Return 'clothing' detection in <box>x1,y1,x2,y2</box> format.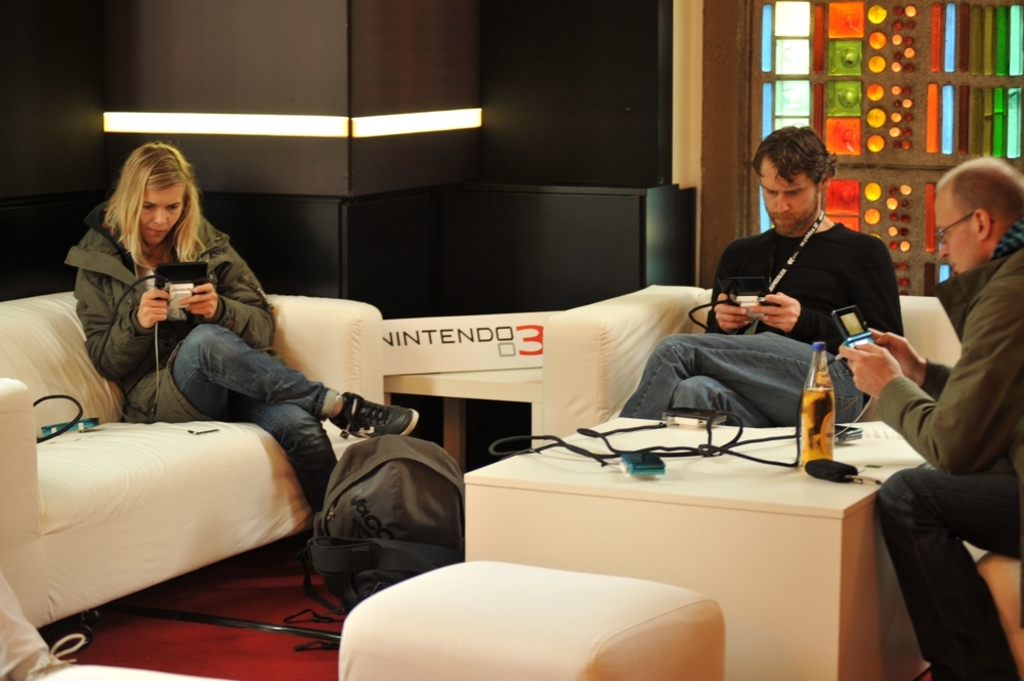
<box>615,218,907,425</box>.
